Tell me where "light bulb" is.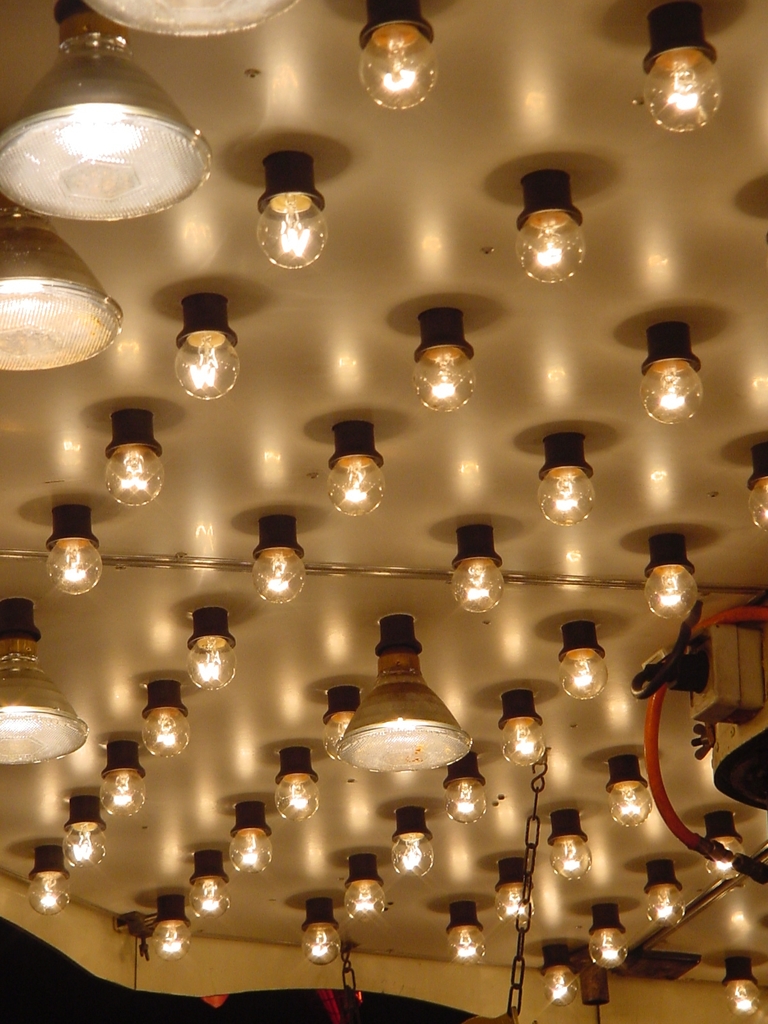
"light bulb" is at {"x1": 412, "y1": 312, "x2": 476, "y2": 412}.
